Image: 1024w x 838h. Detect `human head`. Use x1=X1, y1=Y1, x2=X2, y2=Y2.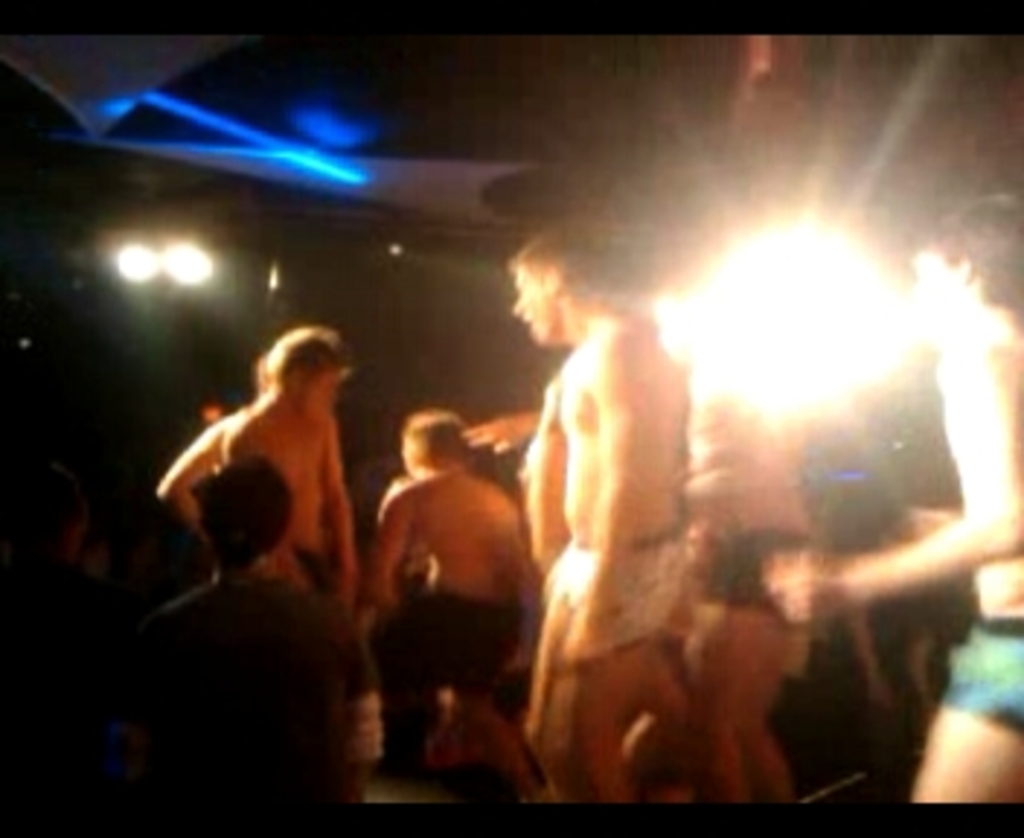
x1=192, y1=454, x2=294, y2=570.
